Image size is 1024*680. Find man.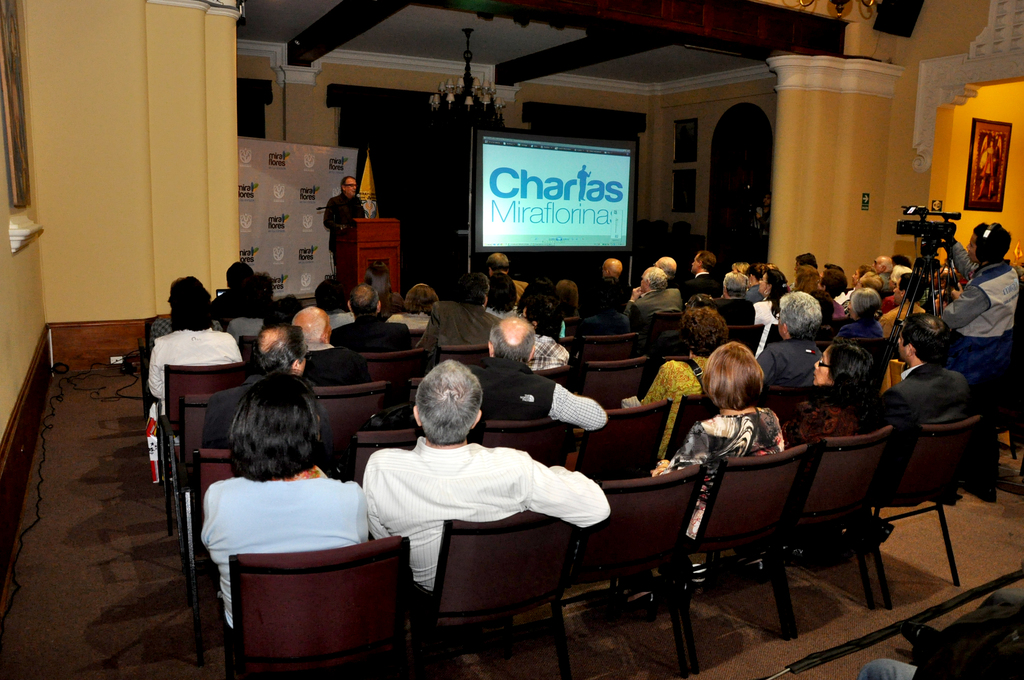
<bbox>581, 277, 632, 334</bbox>.
